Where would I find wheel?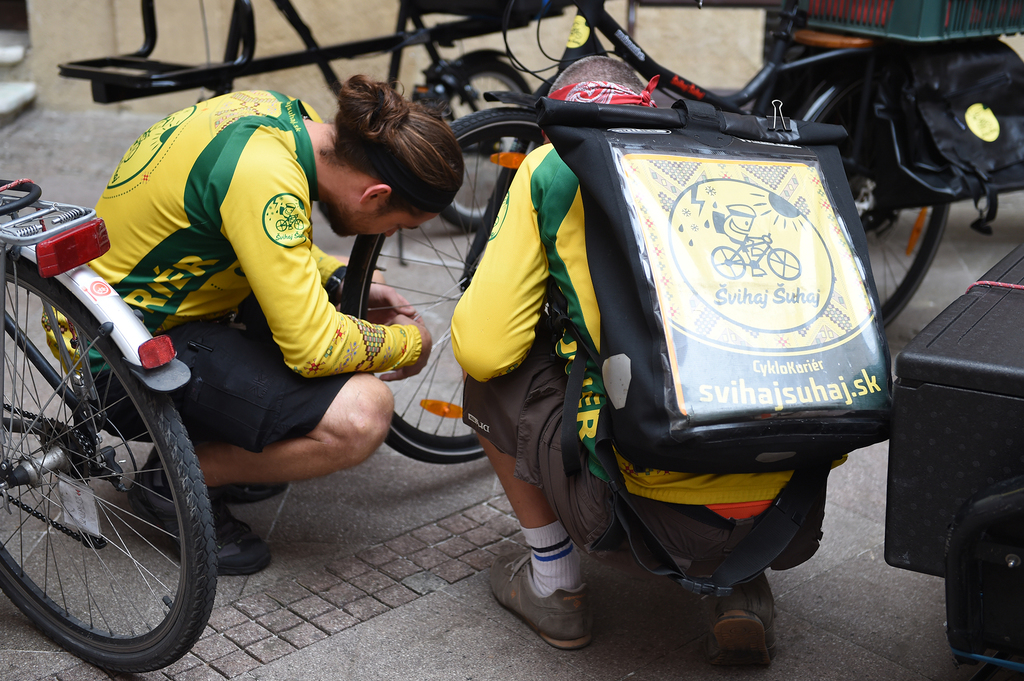
At detection(798, 76, 950, 329).
